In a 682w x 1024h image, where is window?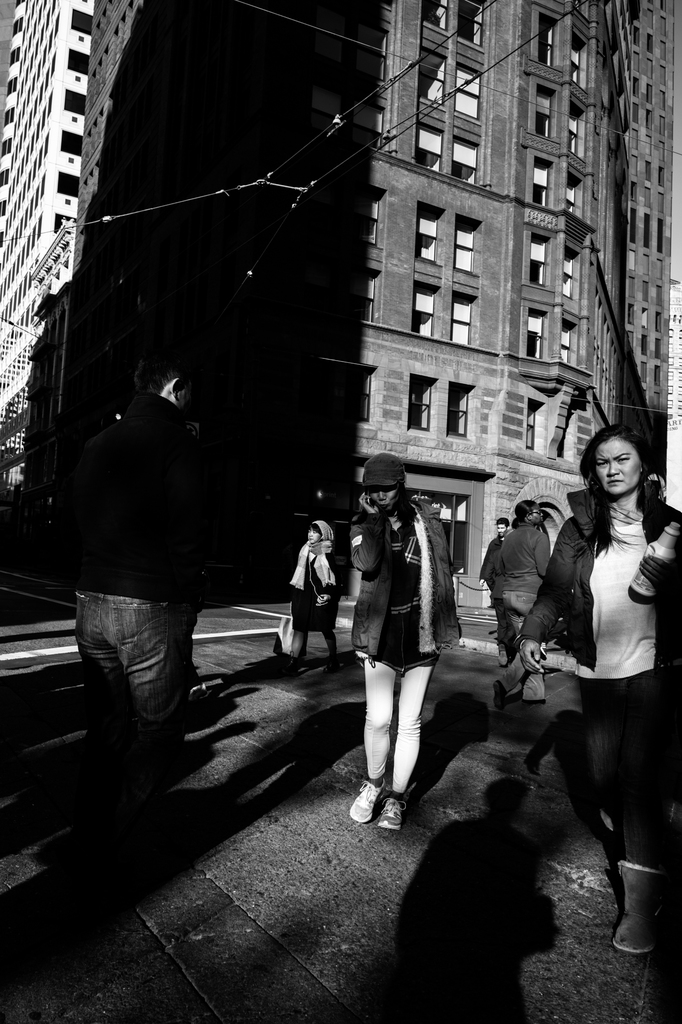
BBox(563, 318, 575, 362).
